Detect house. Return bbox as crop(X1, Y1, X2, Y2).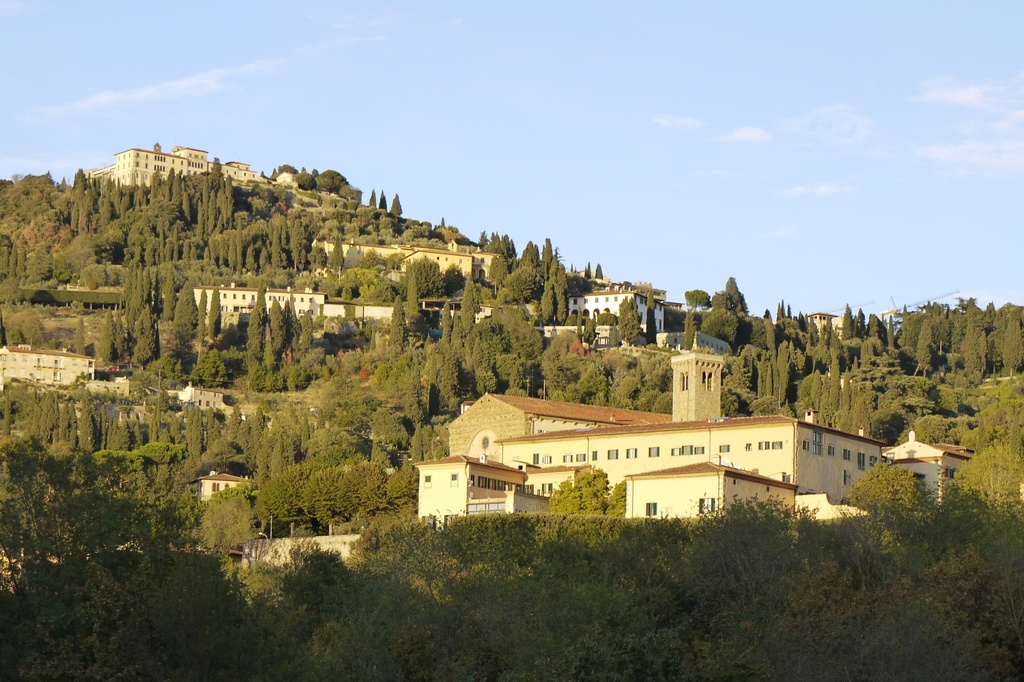
crop(412, 330, 979, 525).
